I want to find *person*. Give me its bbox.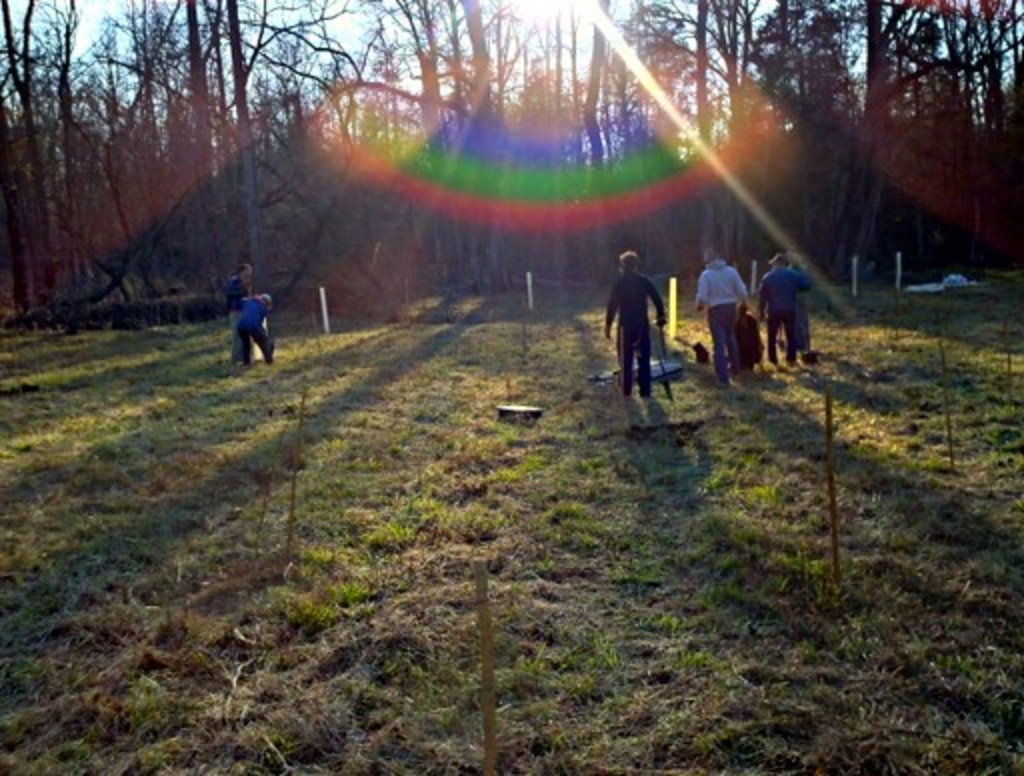
region(596, 252, 670, 398).
